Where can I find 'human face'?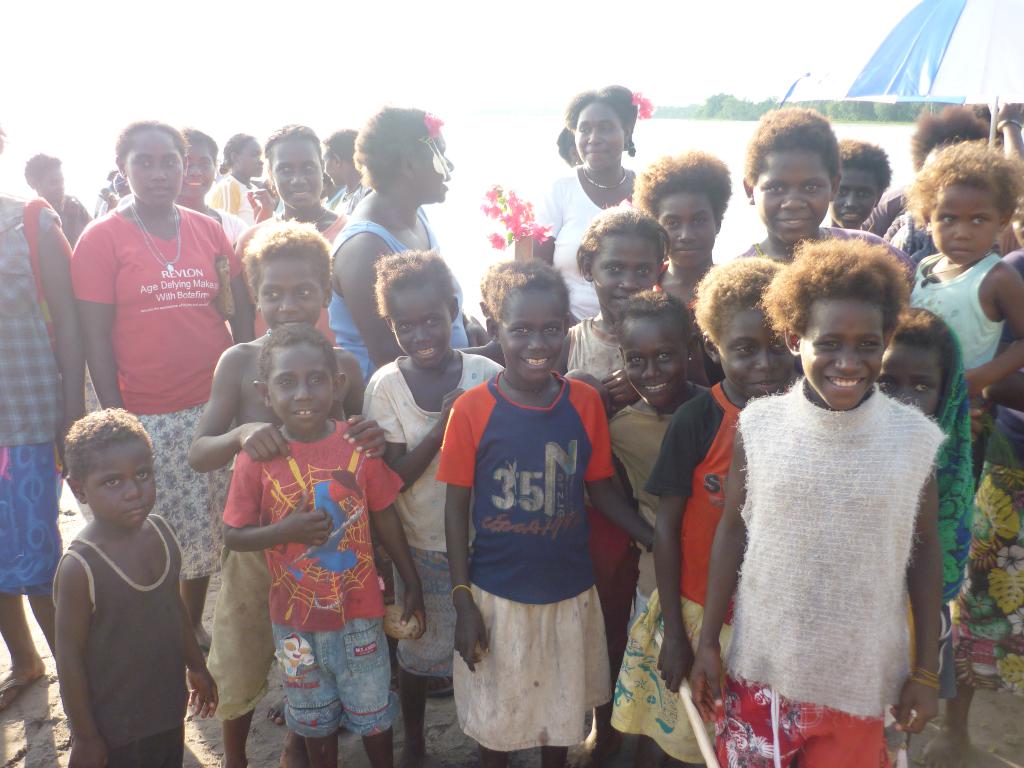
You can find it at [x1=188, y1=137, x2=216, y2=196].
